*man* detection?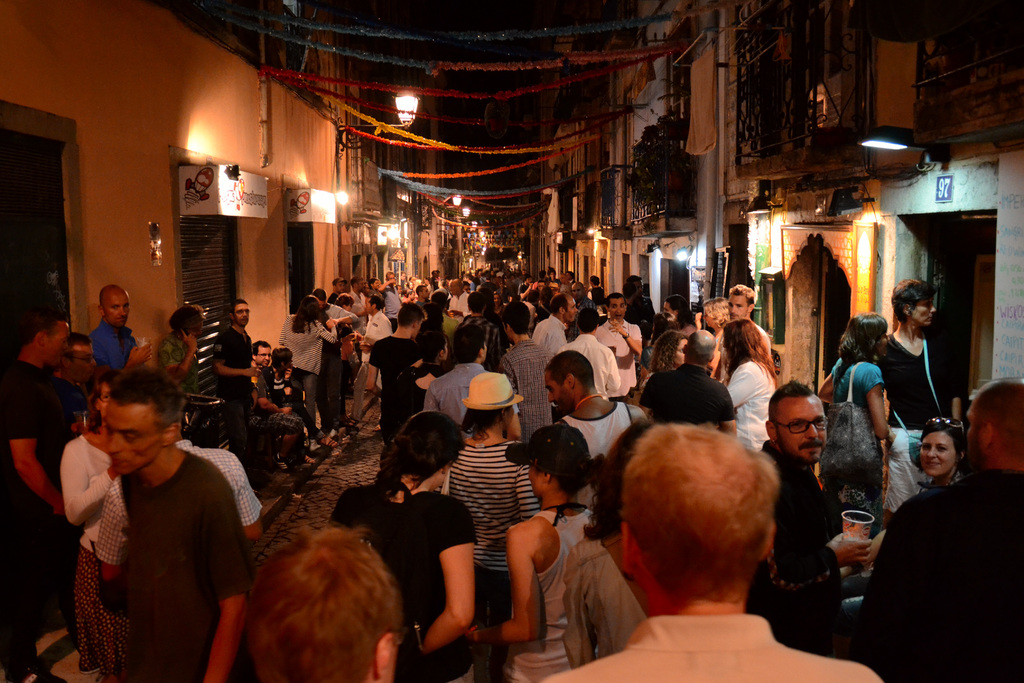
368, 308, 433, 449
